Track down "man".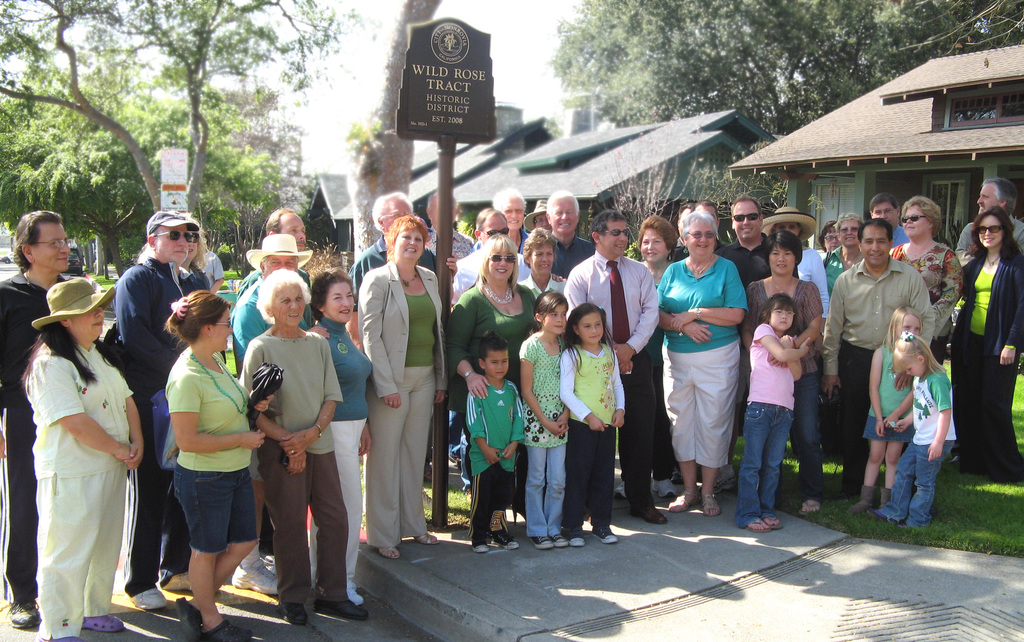
Tracked to <box>236,209,317,300</box>.
